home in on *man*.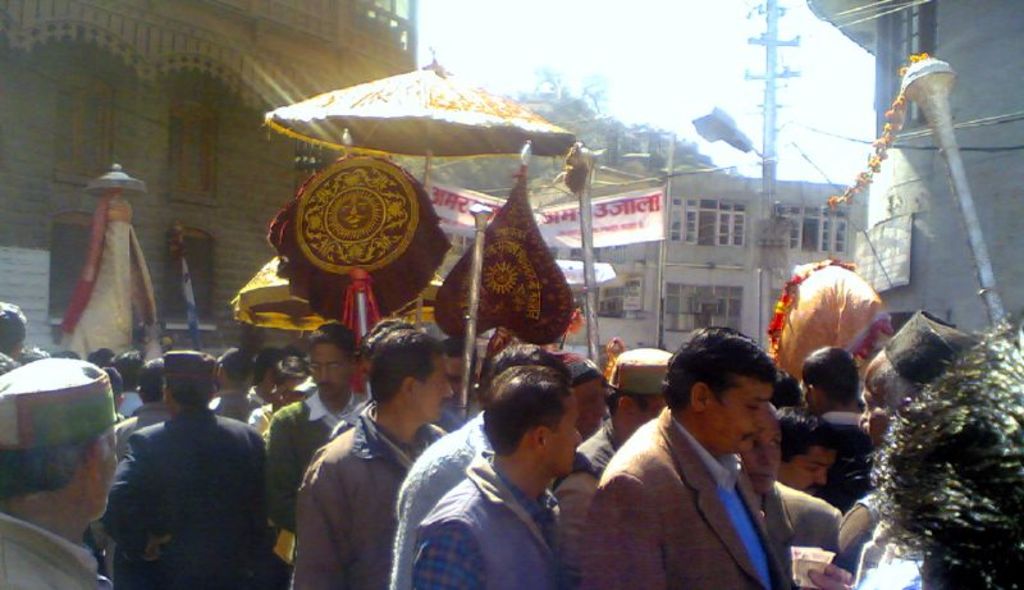
Homed in at (x1=379, y1=338, x2=556, y2=589).
